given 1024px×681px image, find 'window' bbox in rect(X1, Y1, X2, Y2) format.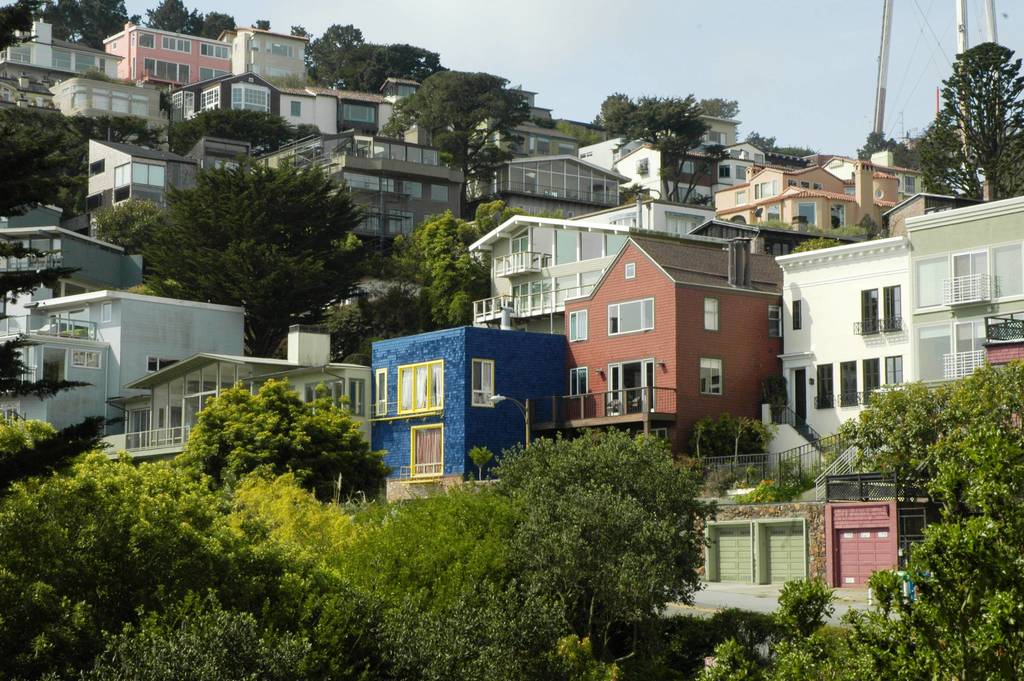
rect(838, 363, 851, 402).
